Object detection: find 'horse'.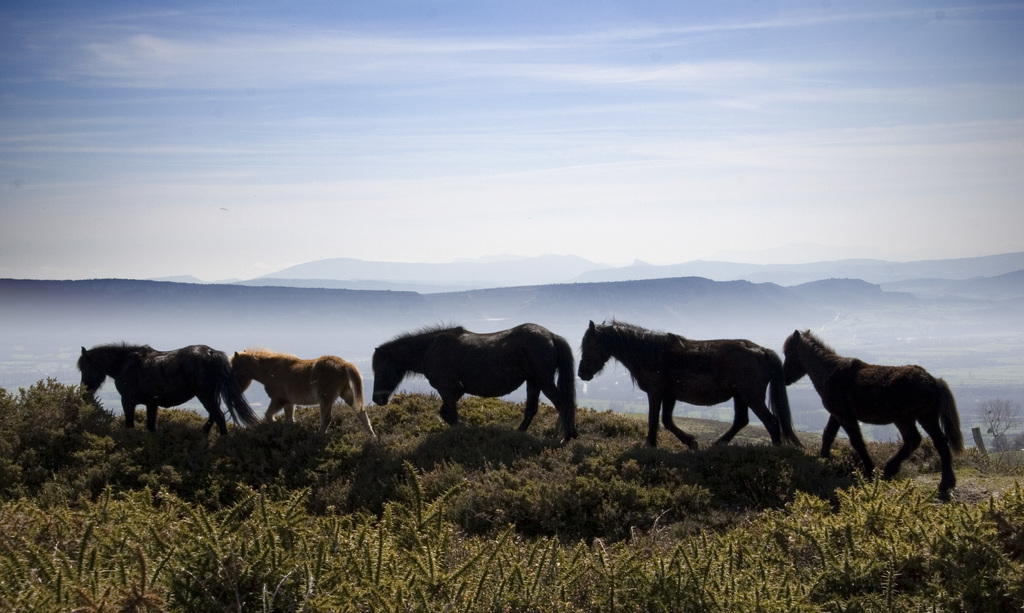
left=78, top=341, right=263, bottom=434.
